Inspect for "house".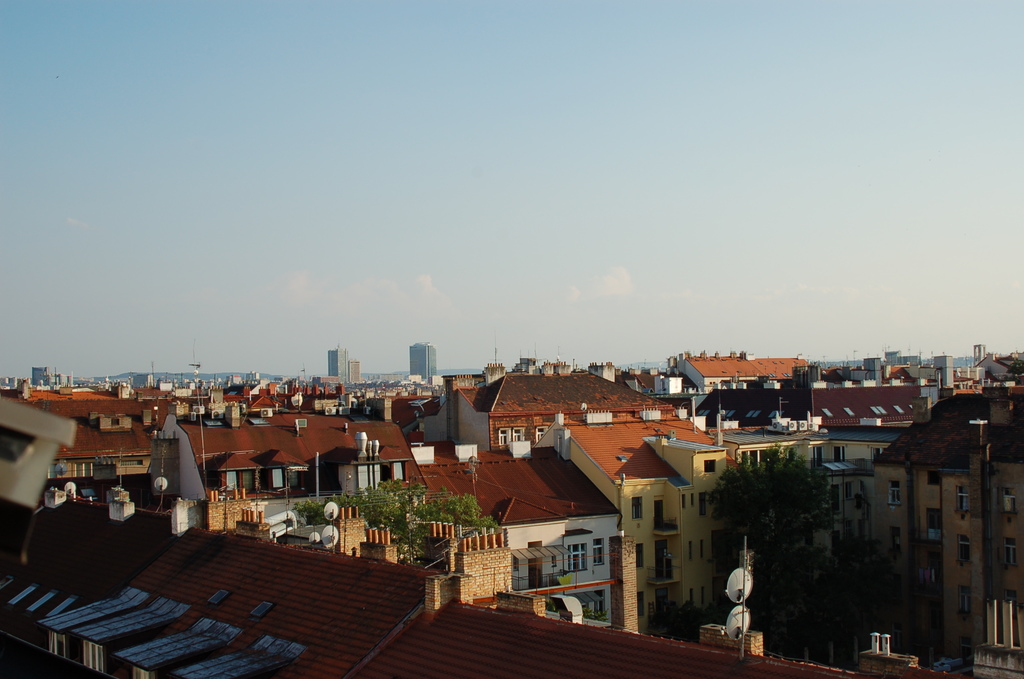
Inspection: <box>36,414,413,493</box>.
